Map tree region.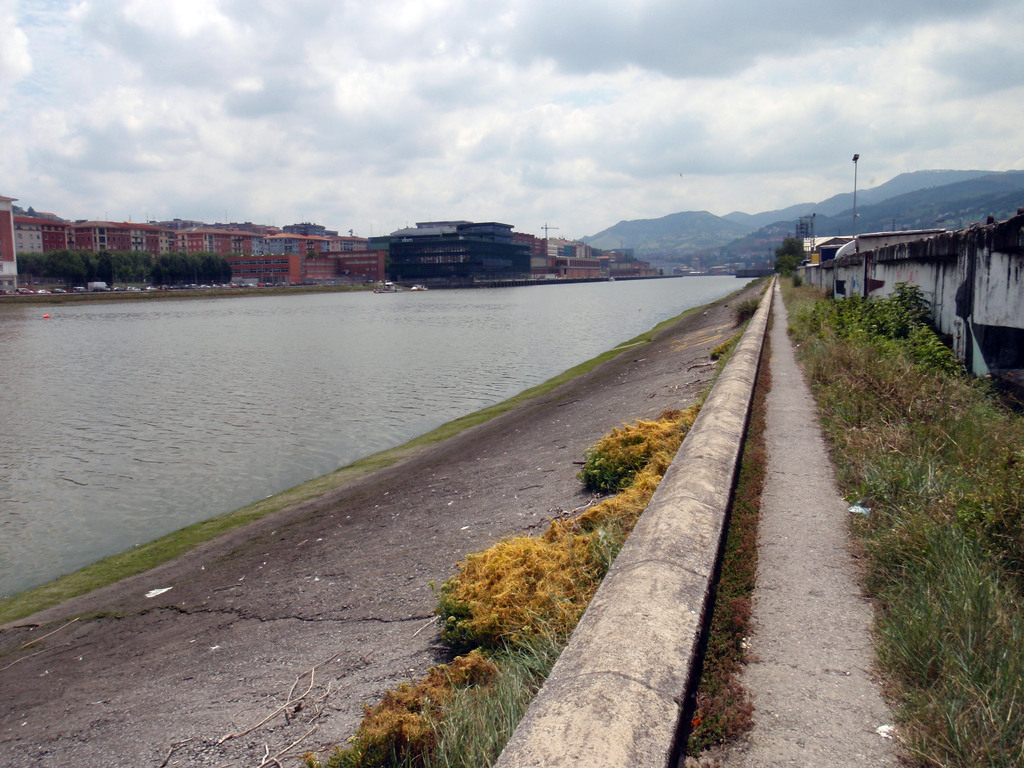
Mapped to x1=776 y1=233 x2=808 y2=264.
